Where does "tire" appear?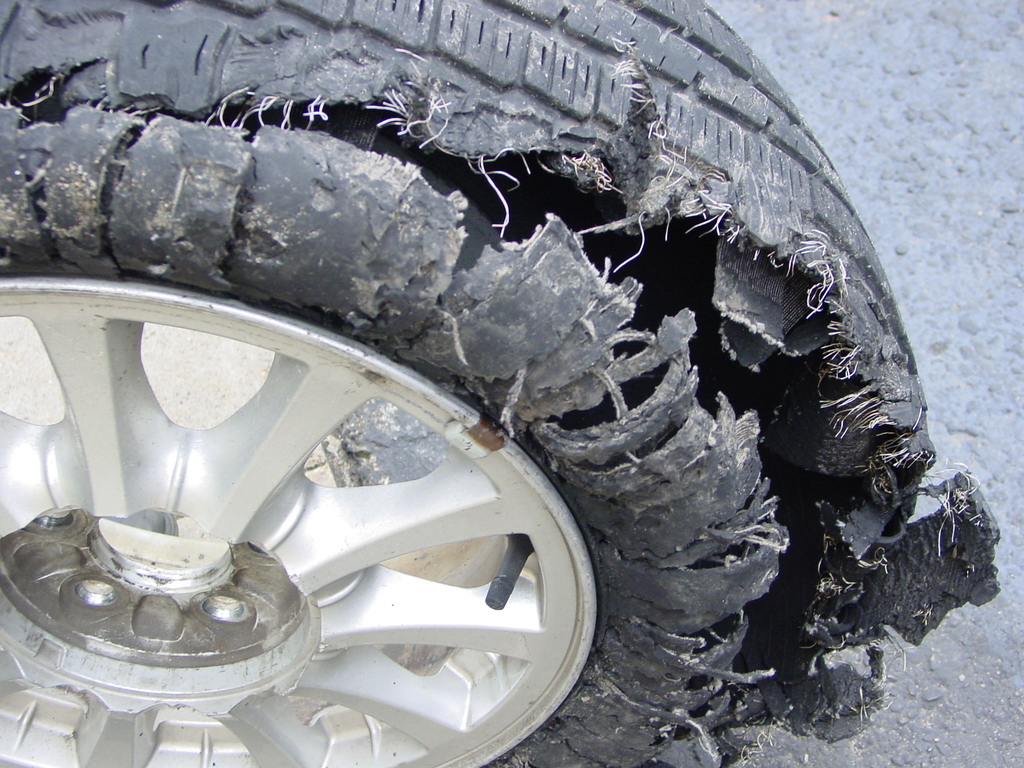
Appears at BBox(0, 0, 1003, 767).
